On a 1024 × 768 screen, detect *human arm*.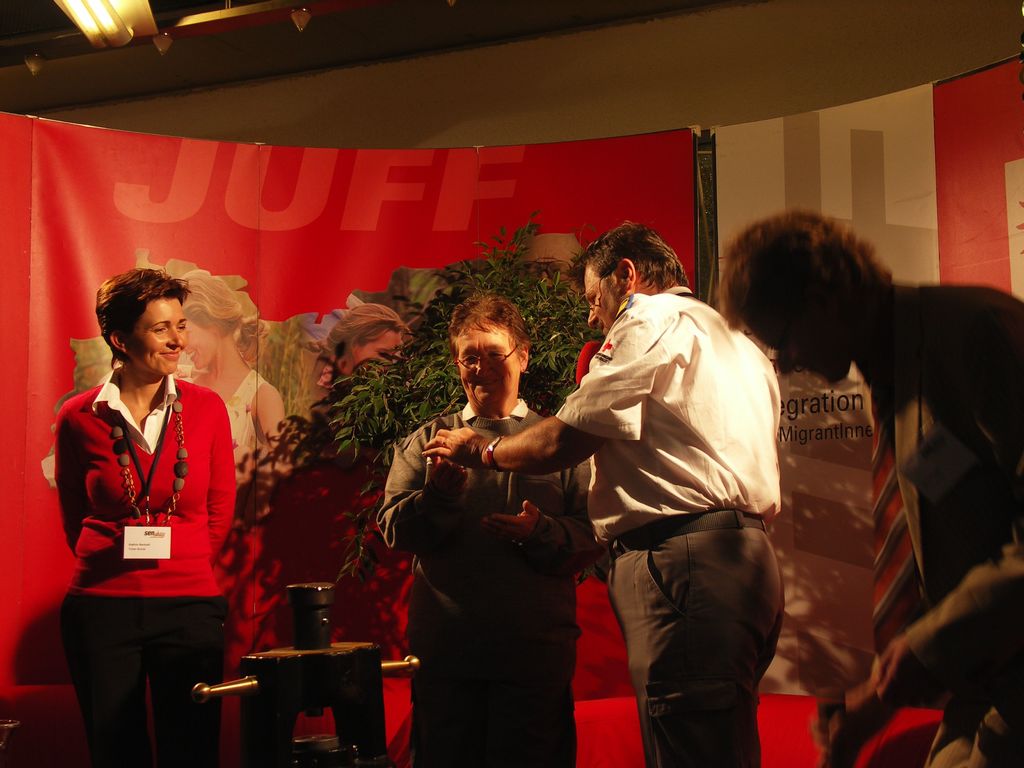
bbox=[420, 415, 611, 472].
